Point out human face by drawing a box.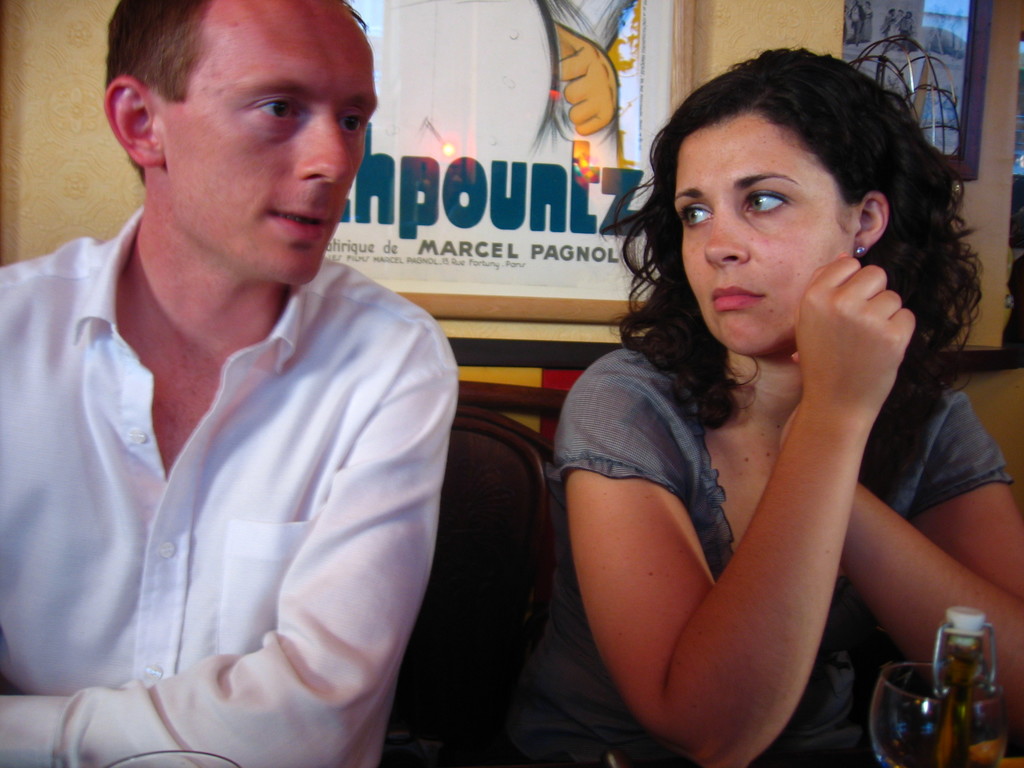
detection(673, 109, 851, 361).
